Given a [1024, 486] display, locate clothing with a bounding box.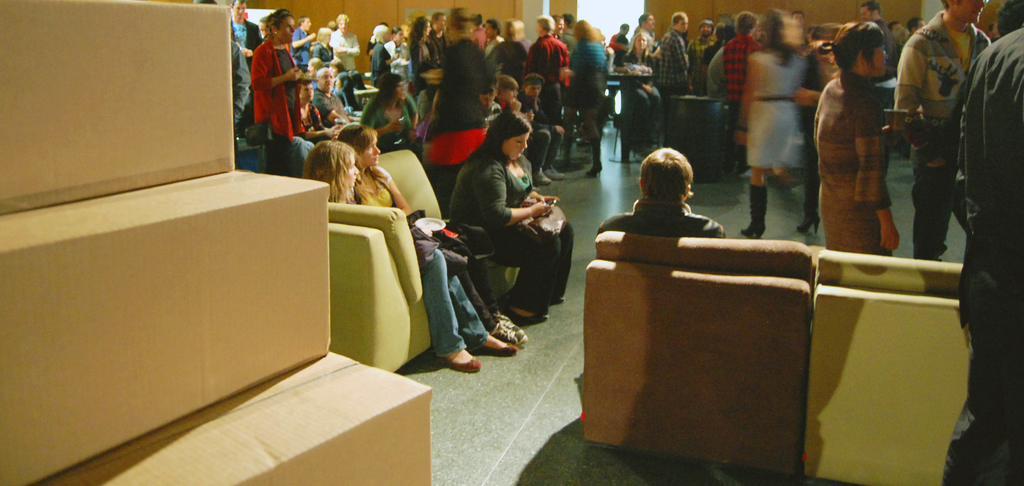
Located: 363:37:378:55.
